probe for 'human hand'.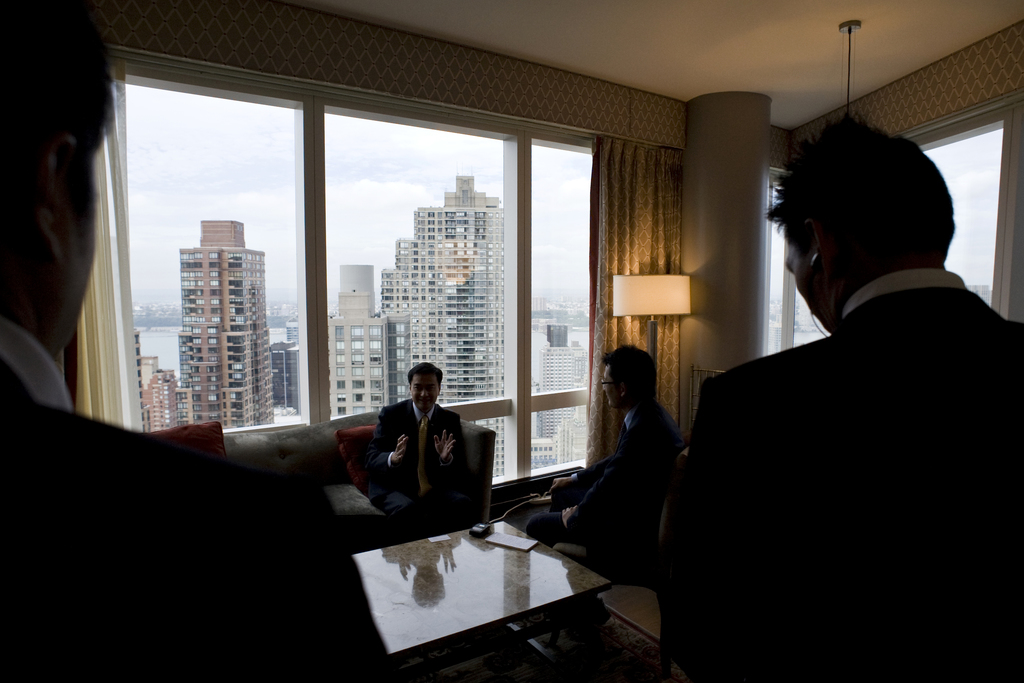
Probe result: bbox=(394, 433, 413, 469).
